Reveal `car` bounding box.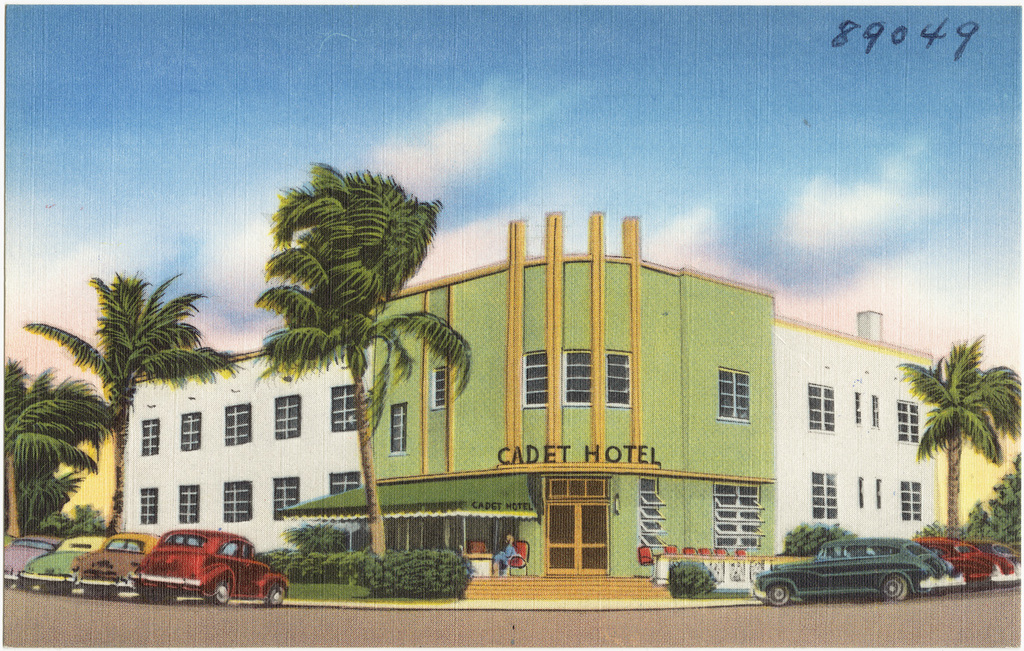
Revealed: <box>20,535,106,596</box>.
